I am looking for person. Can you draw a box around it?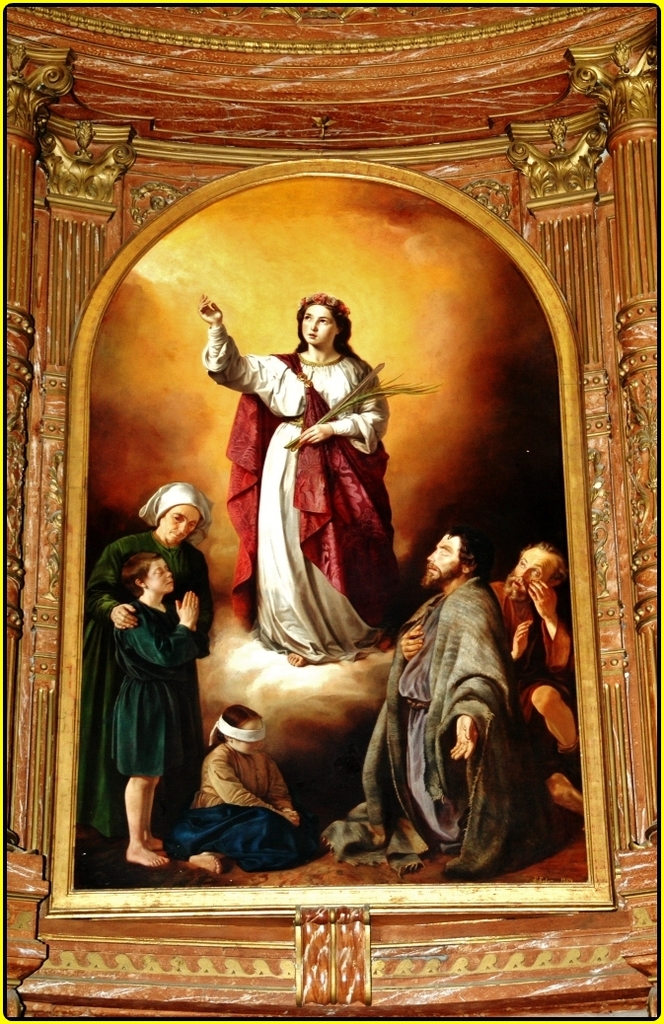
Sure, the bounding box is 214/252/409/756.
